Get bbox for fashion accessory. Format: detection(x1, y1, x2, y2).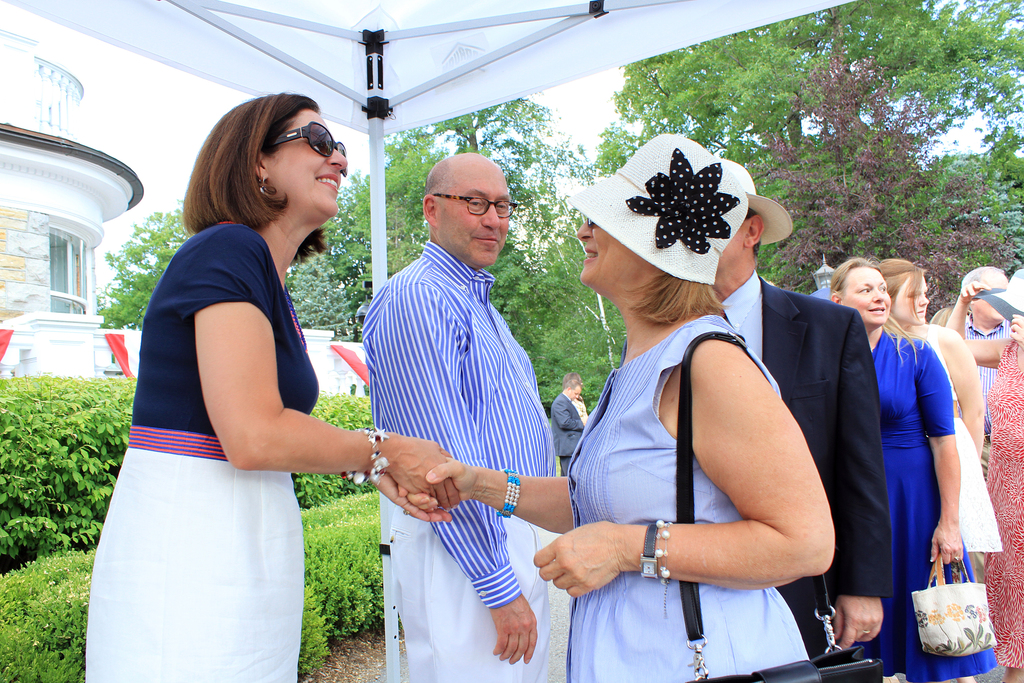
detection(567, 129, 749, 287).
